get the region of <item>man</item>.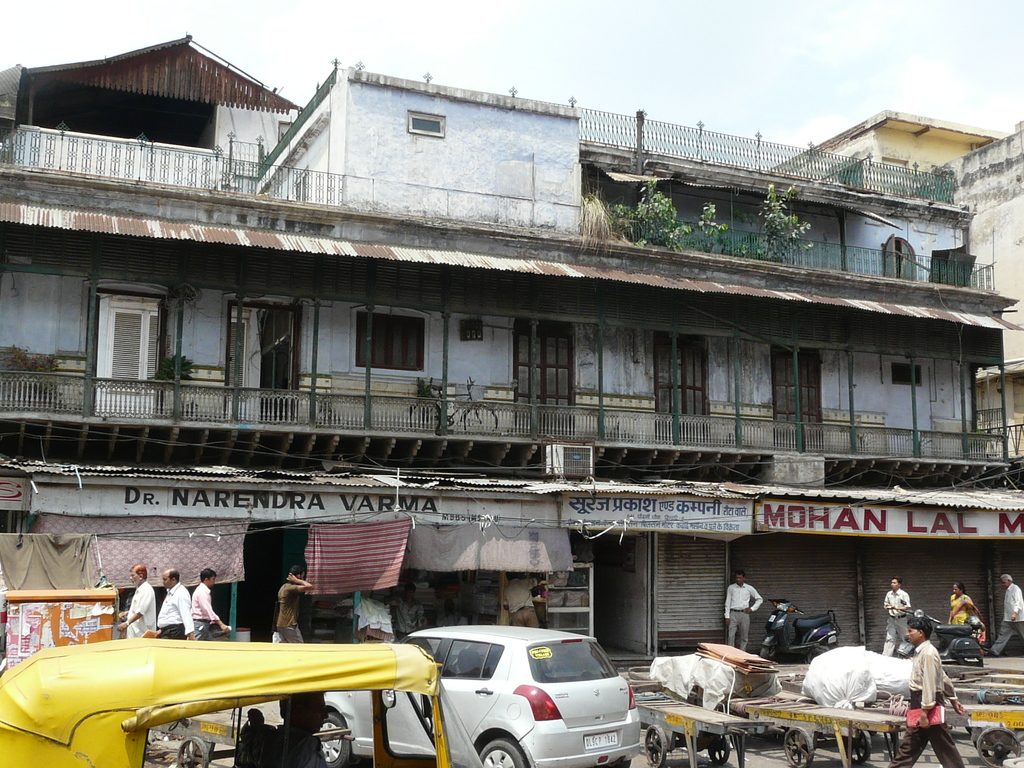
locate(723, 570, 764, 653).
